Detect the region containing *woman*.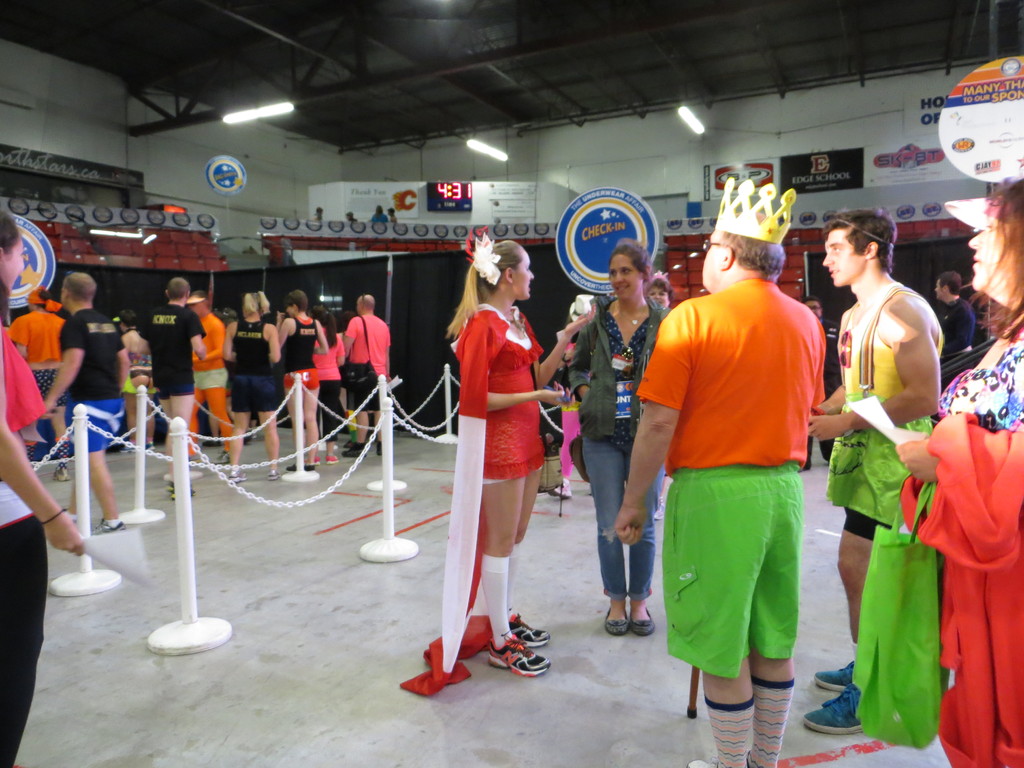
{"x1": 221, "y1": 286, "x2": 280, "y2": 481}.
